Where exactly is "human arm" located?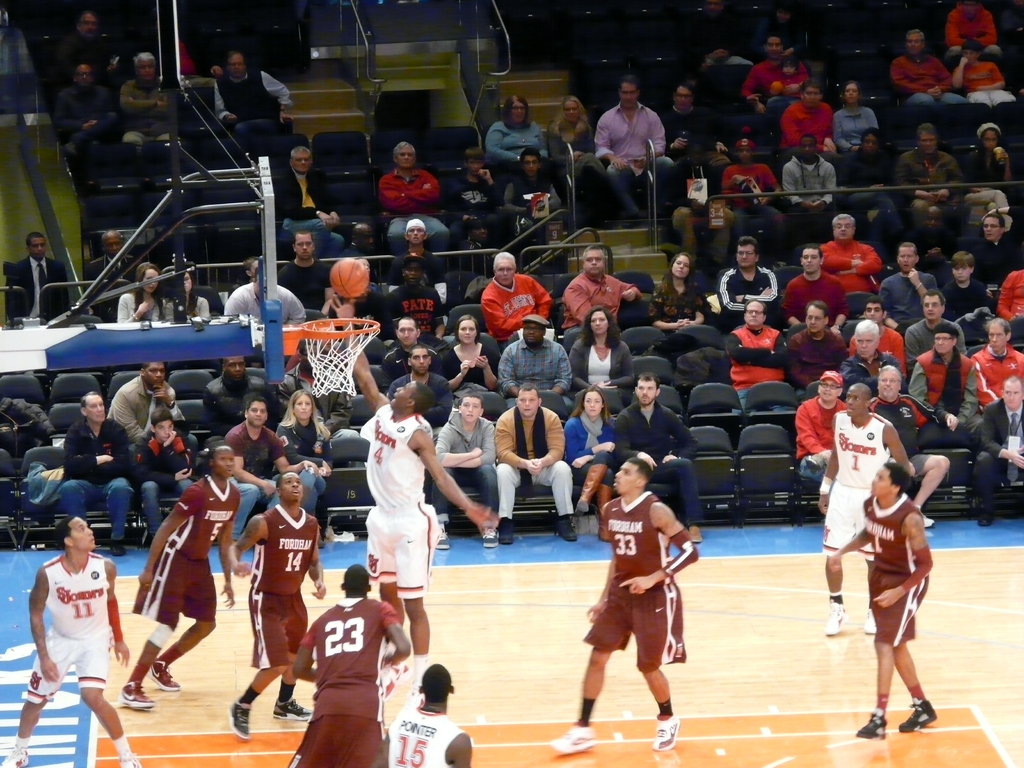
Its bounding box is bbox(138, 485, 199, 587).
